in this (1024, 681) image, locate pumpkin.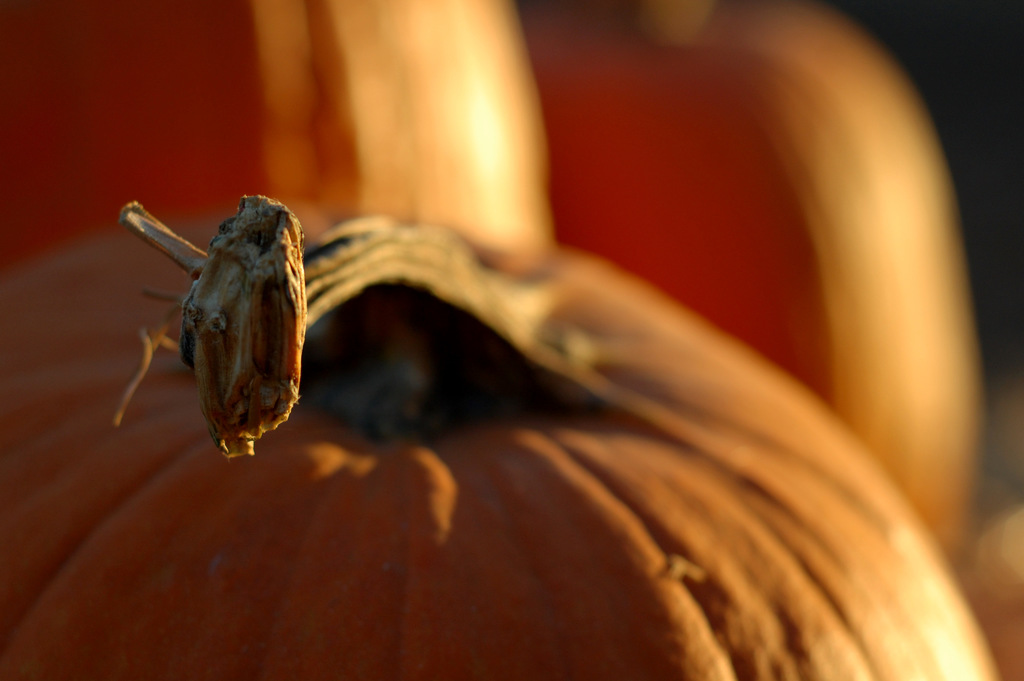
Bounding box: [left=959, top=501, right=1023, bottom=680].
